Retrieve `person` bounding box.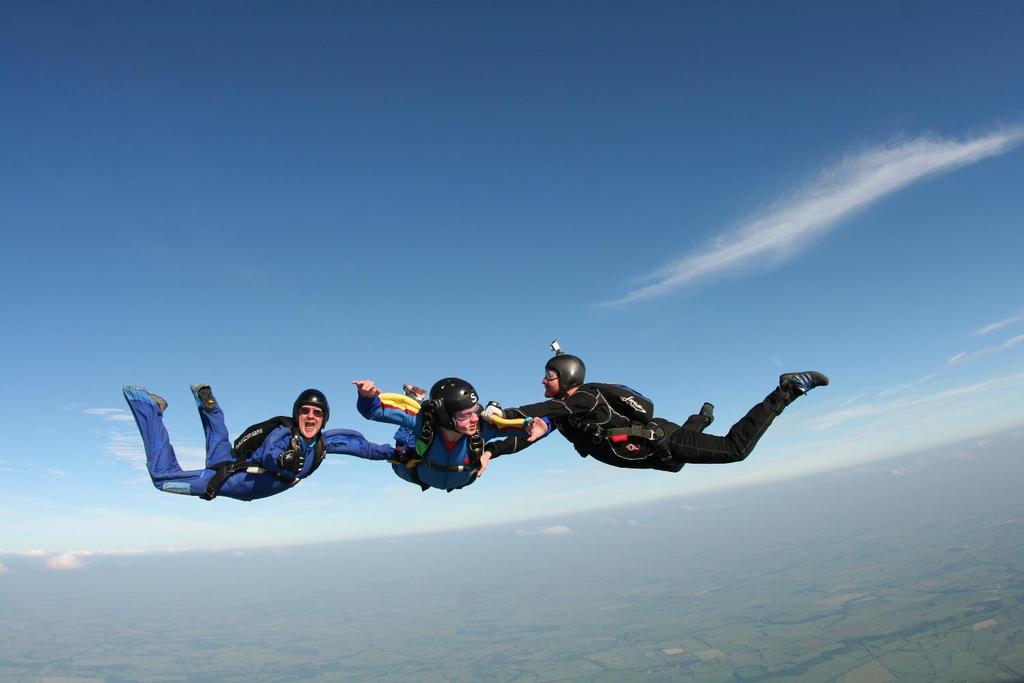
Bounding box: detection(483, 346, 830, 475).
